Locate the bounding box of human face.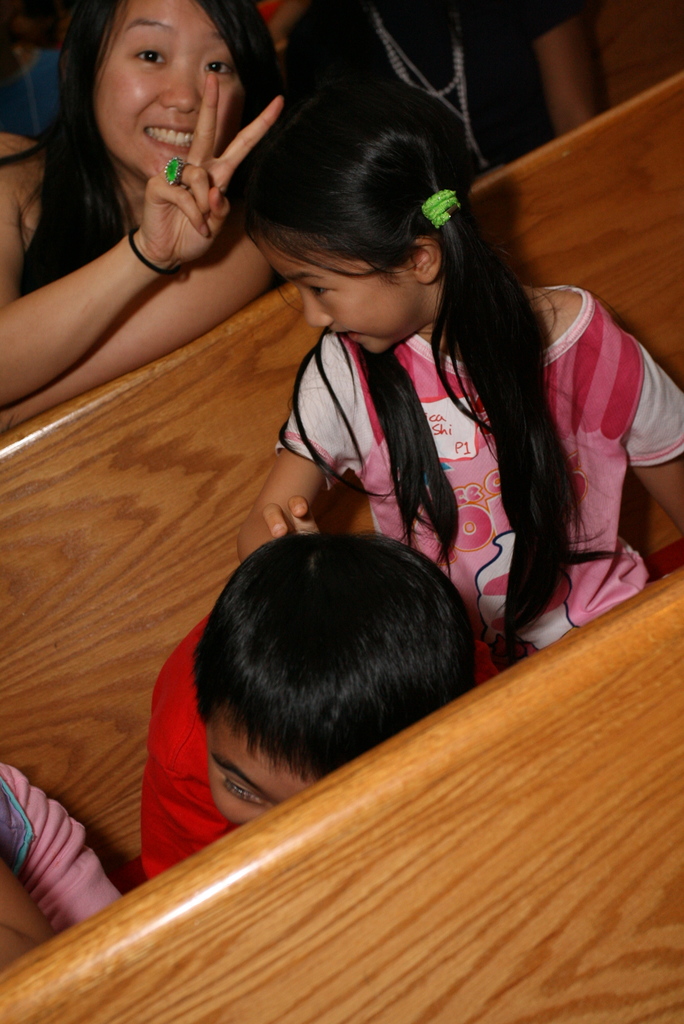
Bounding box: 208,722,320,827.
